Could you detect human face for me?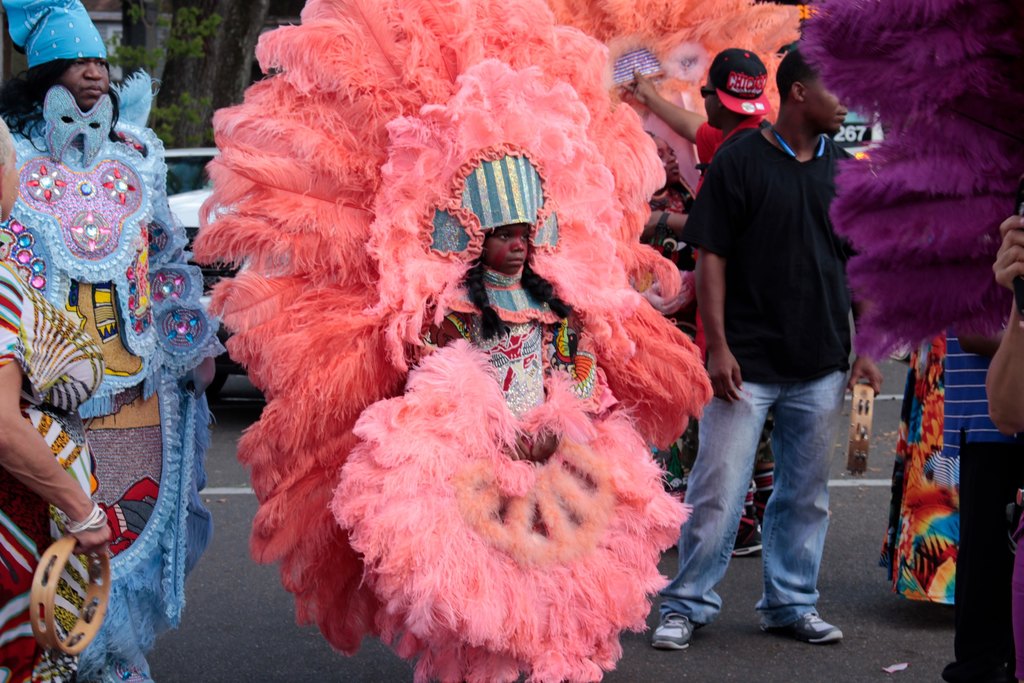
Detection result: 703, 79, 724, 123.
